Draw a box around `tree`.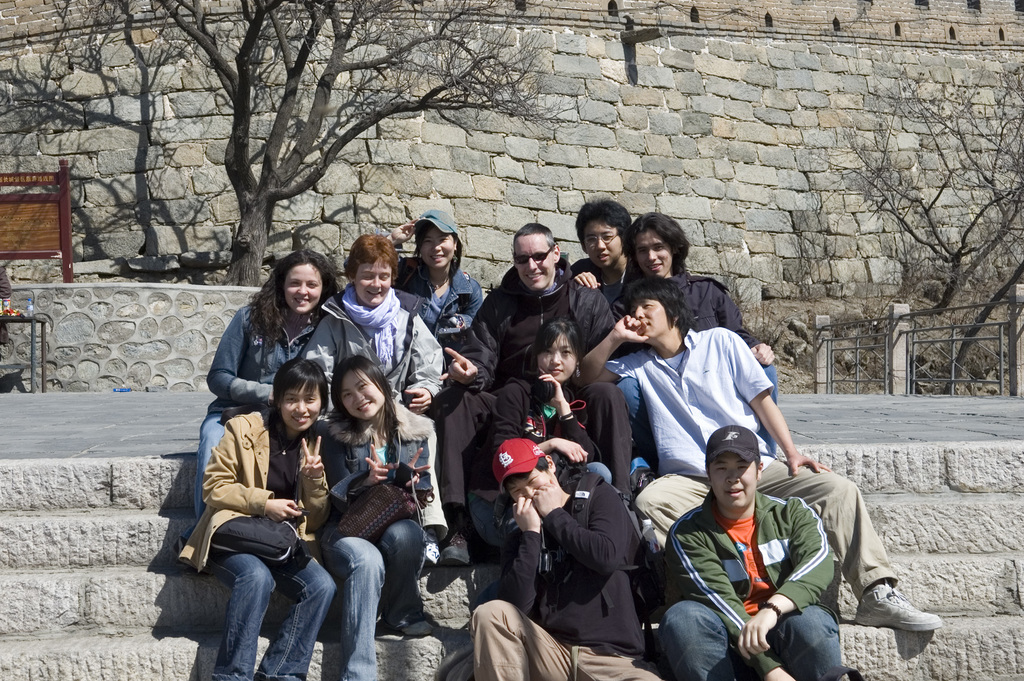
[x1=803, y1=56, x2=1023, y2=328].
